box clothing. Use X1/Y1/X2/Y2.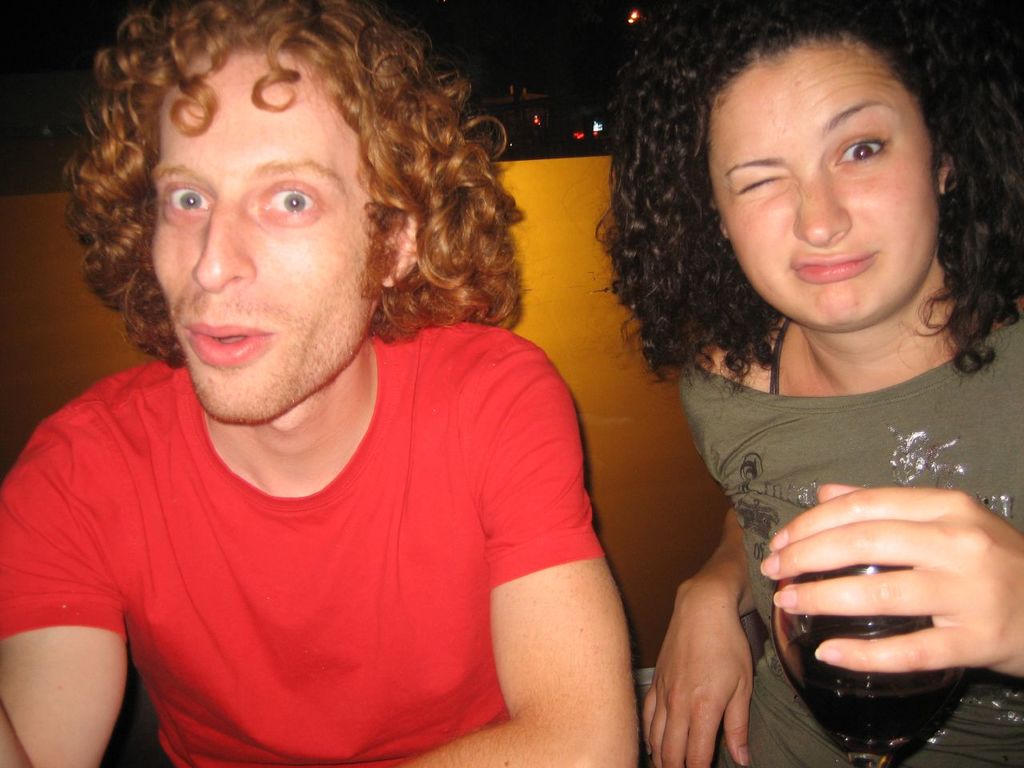
671/352/1023/767.
